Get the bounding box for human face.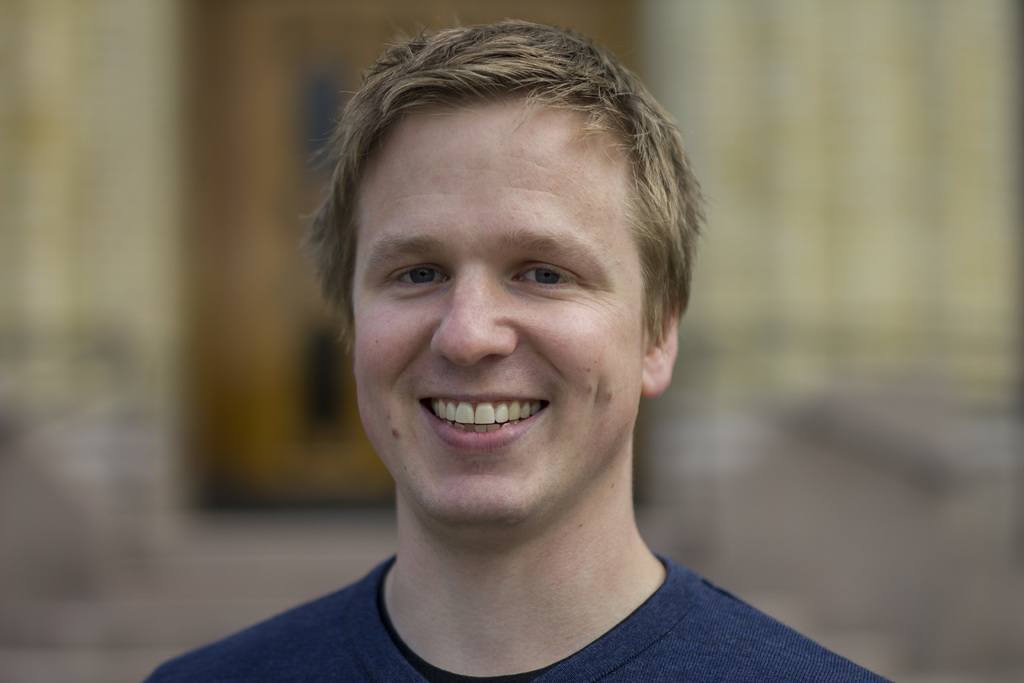
<box>351,135,652,529</box>.
